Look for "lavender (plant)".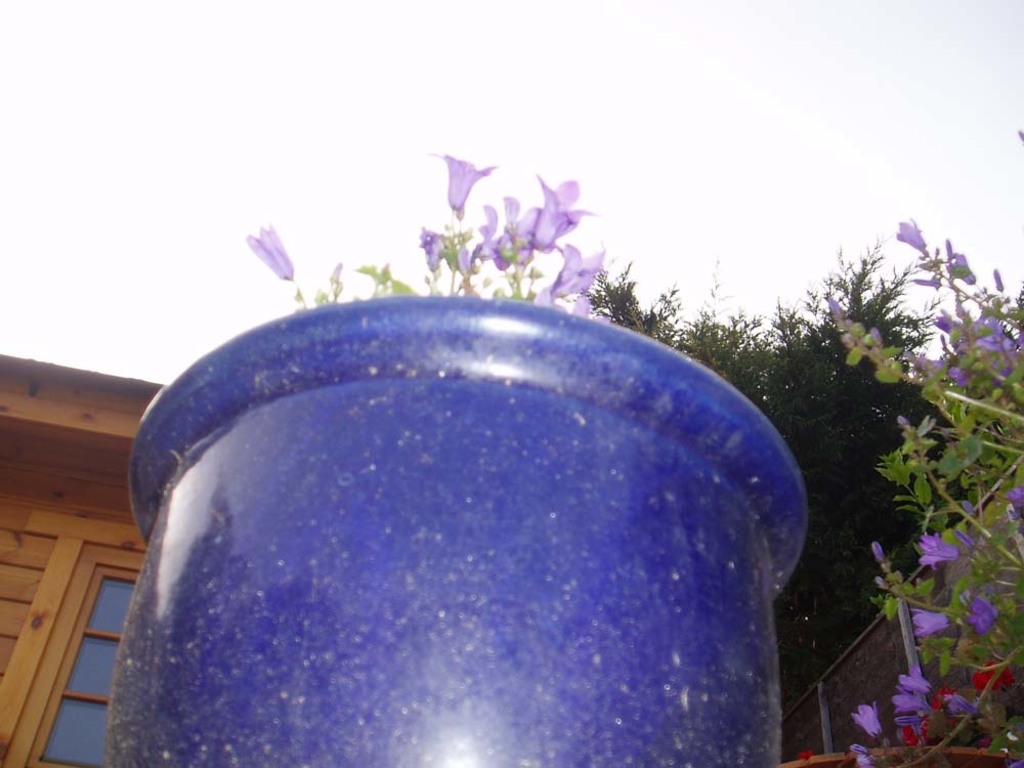
Found: 550, 247, 604, 302.
